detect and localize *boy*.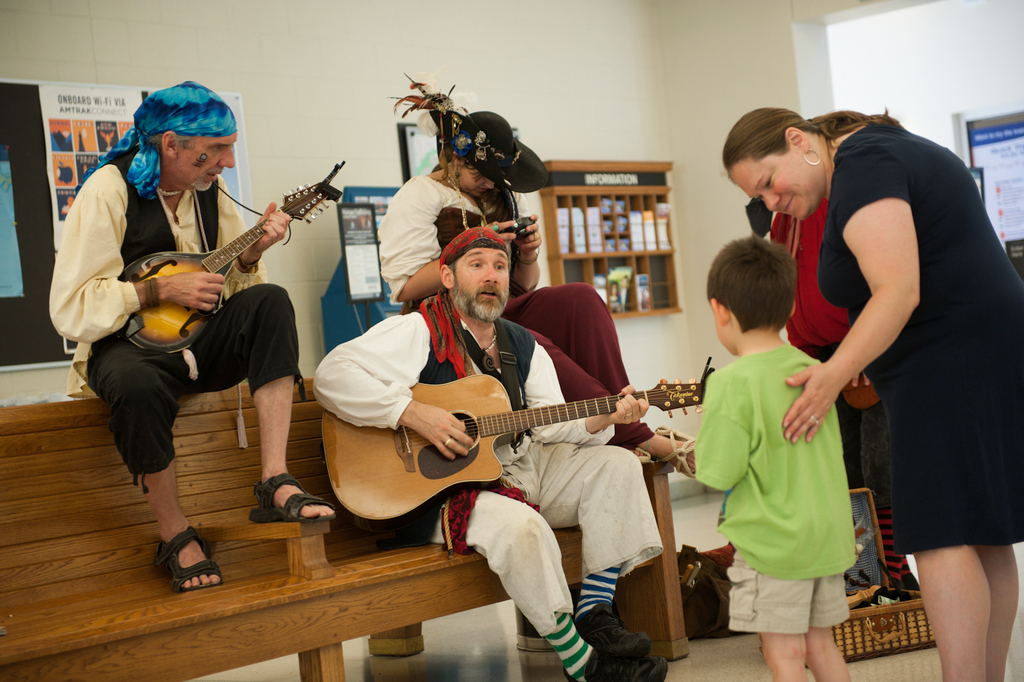
Localized at 697, 232, 861, 681.
